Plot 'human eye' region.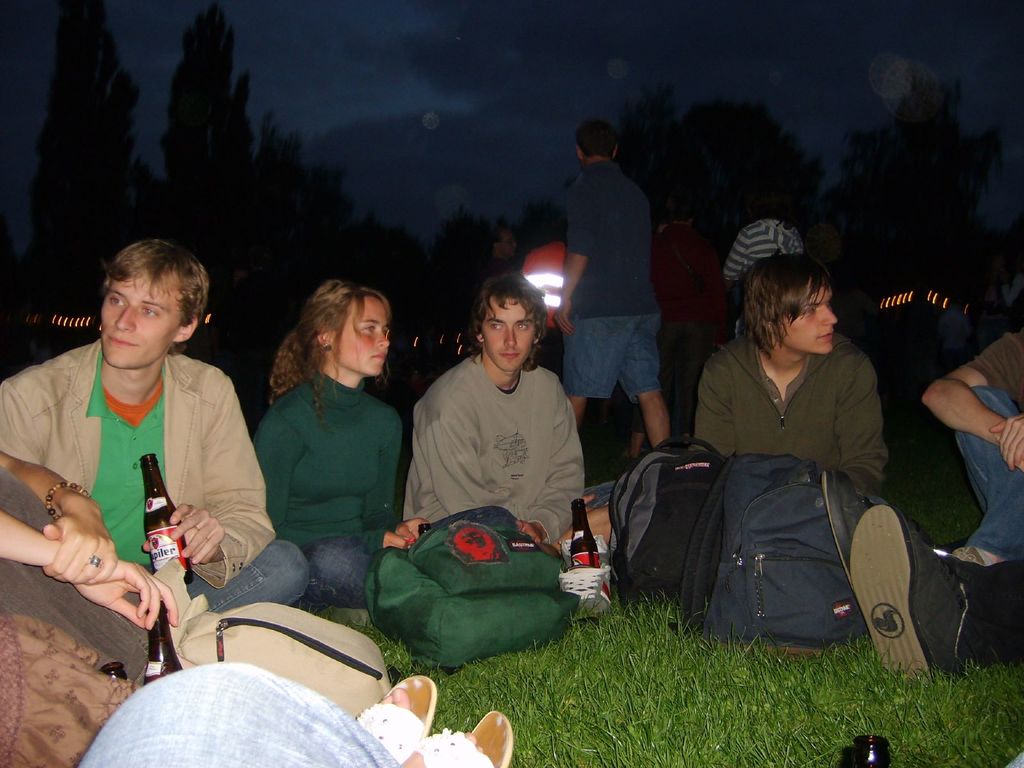
Plotted at select_region(516, 324, 534, 333).
